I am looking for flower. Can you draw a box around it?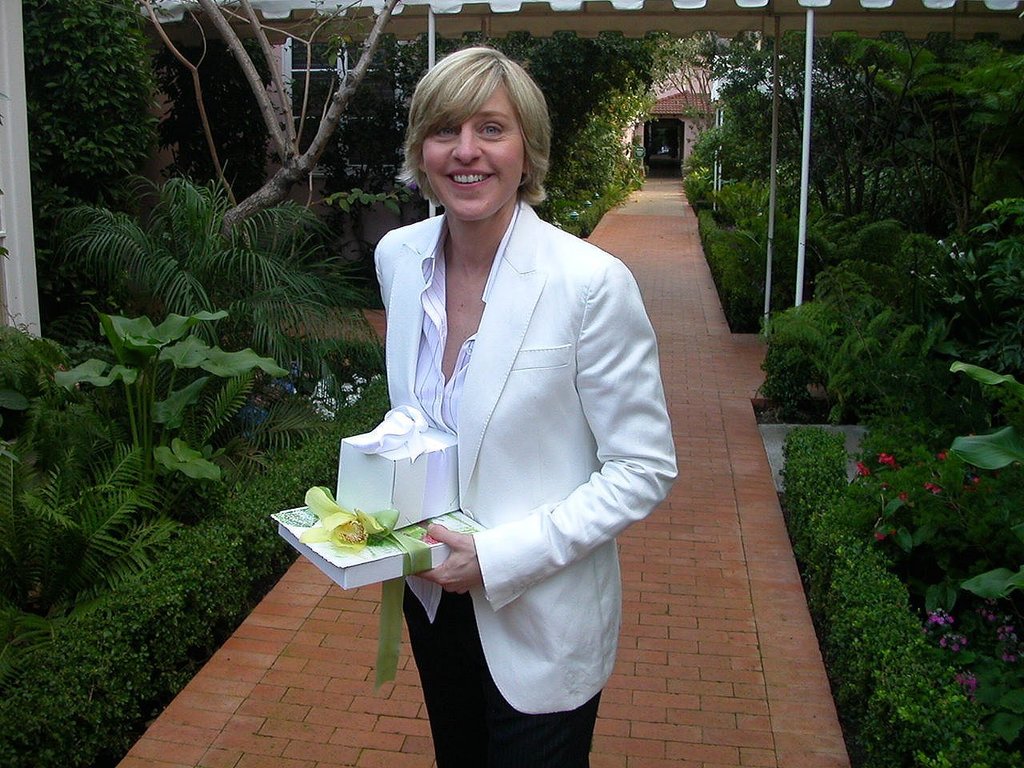
Sure, the bounding box is select_region(935, 450, 947, 460).
